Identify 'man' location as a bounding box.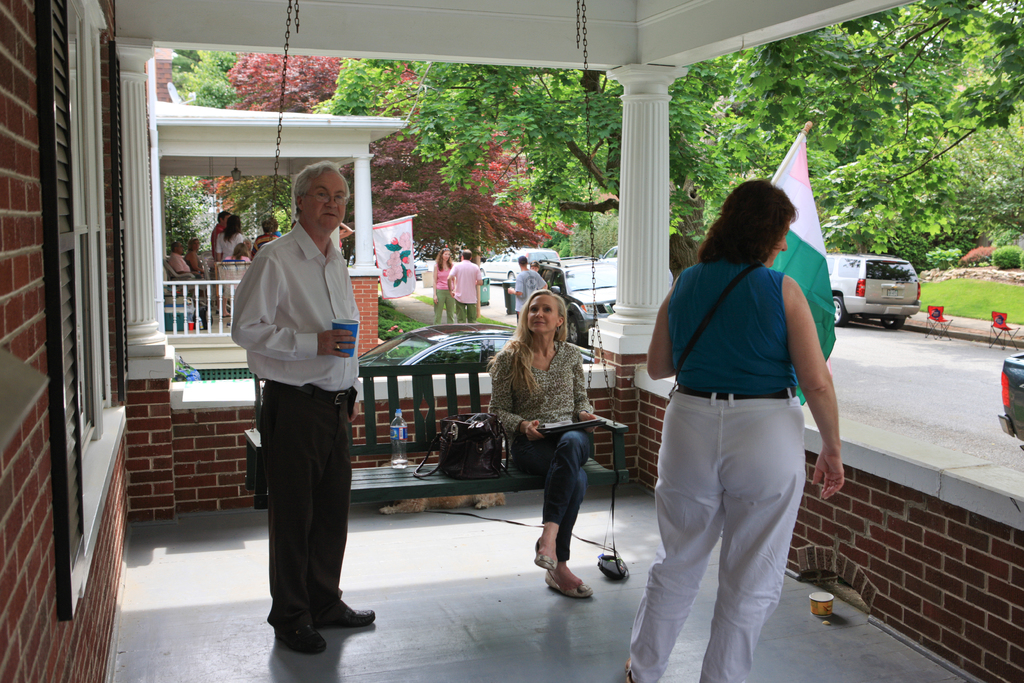
{"left": 224, "top": 155, "right": 374, "bottom": 654}.
